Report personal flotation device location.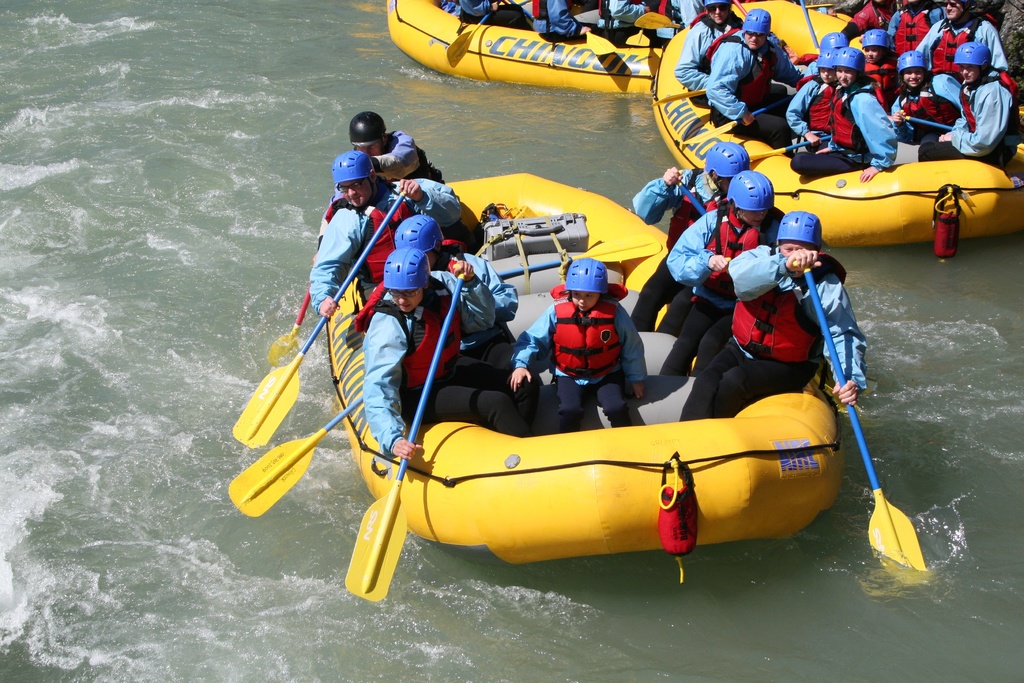
Report: <bbox>557, 290, 628, 379</bbox>.
